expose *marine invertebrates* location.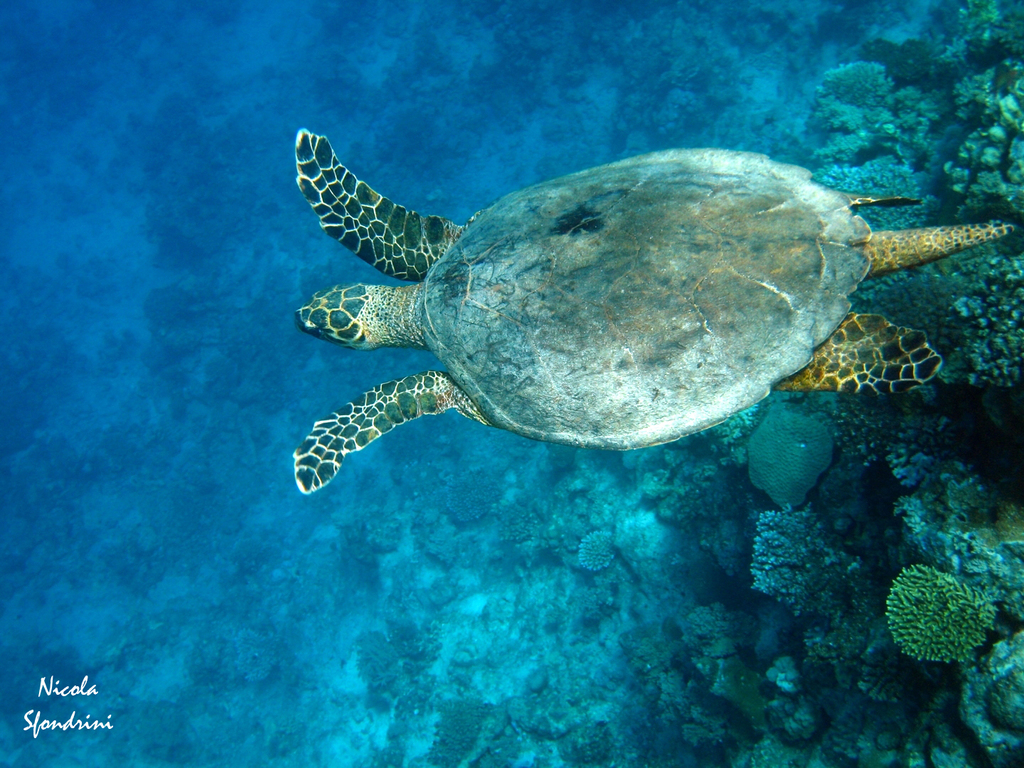
Exposed at box(572, 524, 618, 577).
